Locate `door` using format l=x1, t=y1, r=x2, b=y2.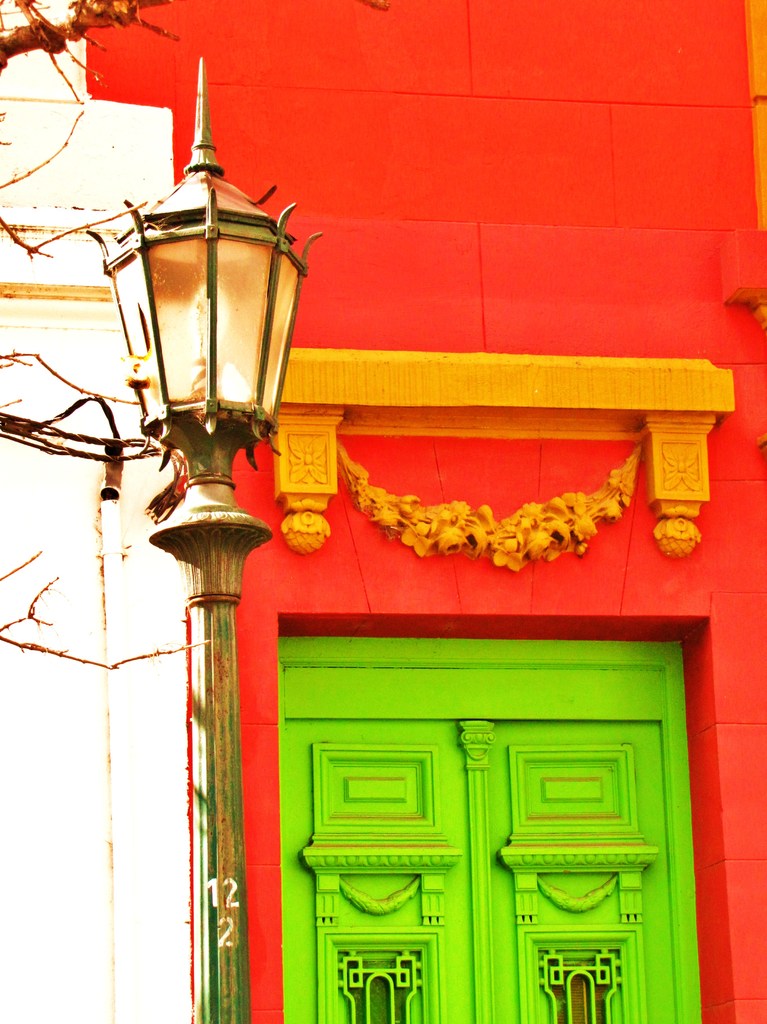
l=264, t=615, r=697, b=1002.
